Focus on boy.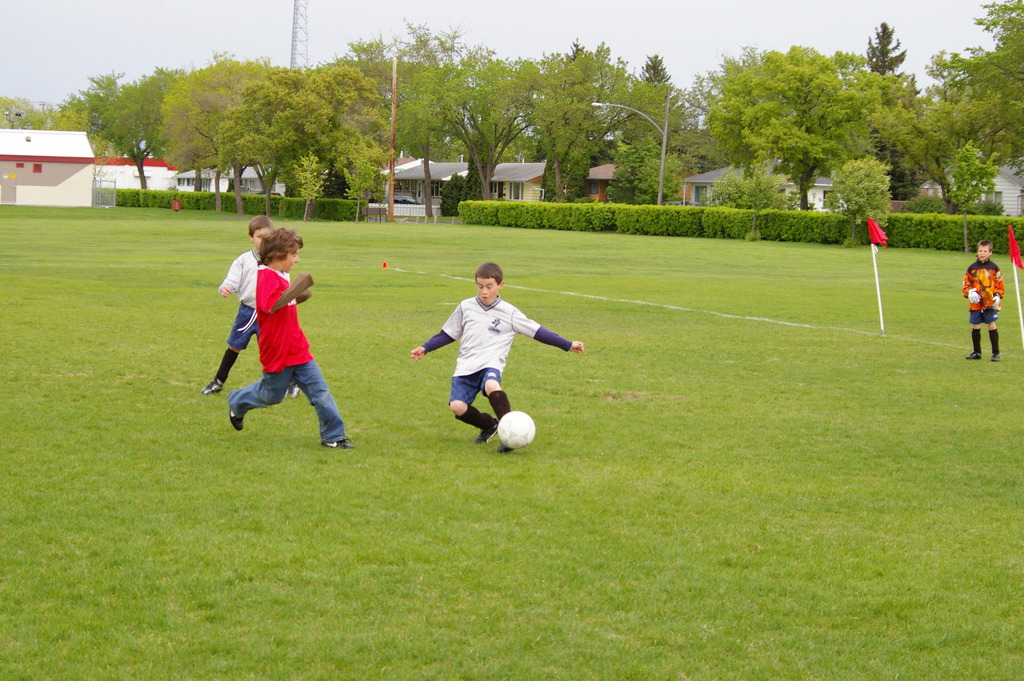
Focused at bbox(408, 258, 584, 444).
